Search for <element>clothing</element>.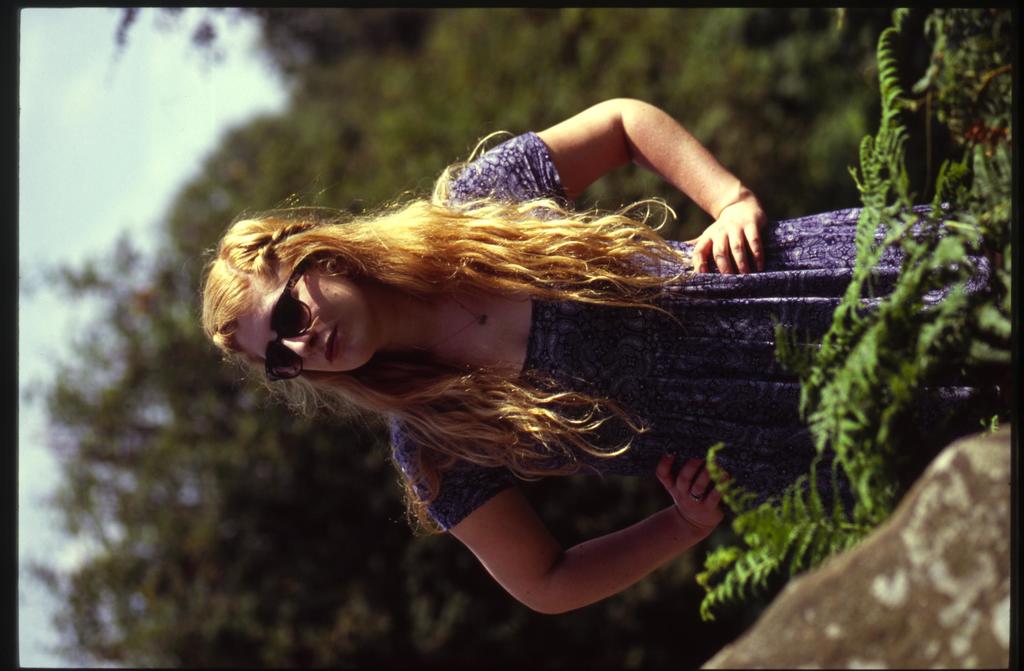
Found at detection(385, 125, 995, 530).
